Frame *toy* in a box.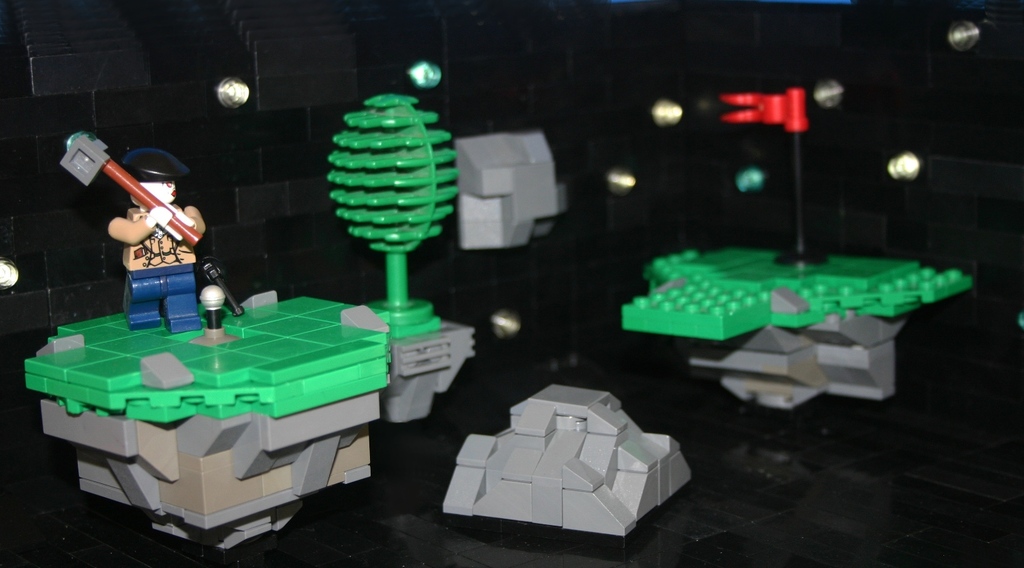
{"x1": 433, "y1": 386, "x2": 685, "y2": 565}.
